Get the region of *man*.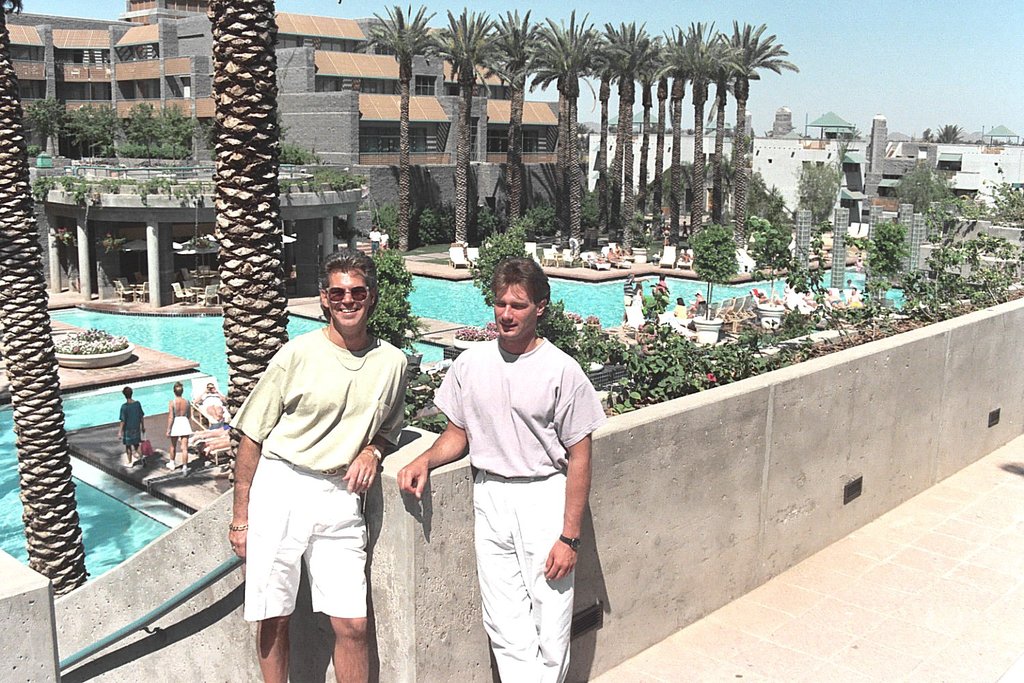
x1=195 y1=383 x2=225 y2=424.
